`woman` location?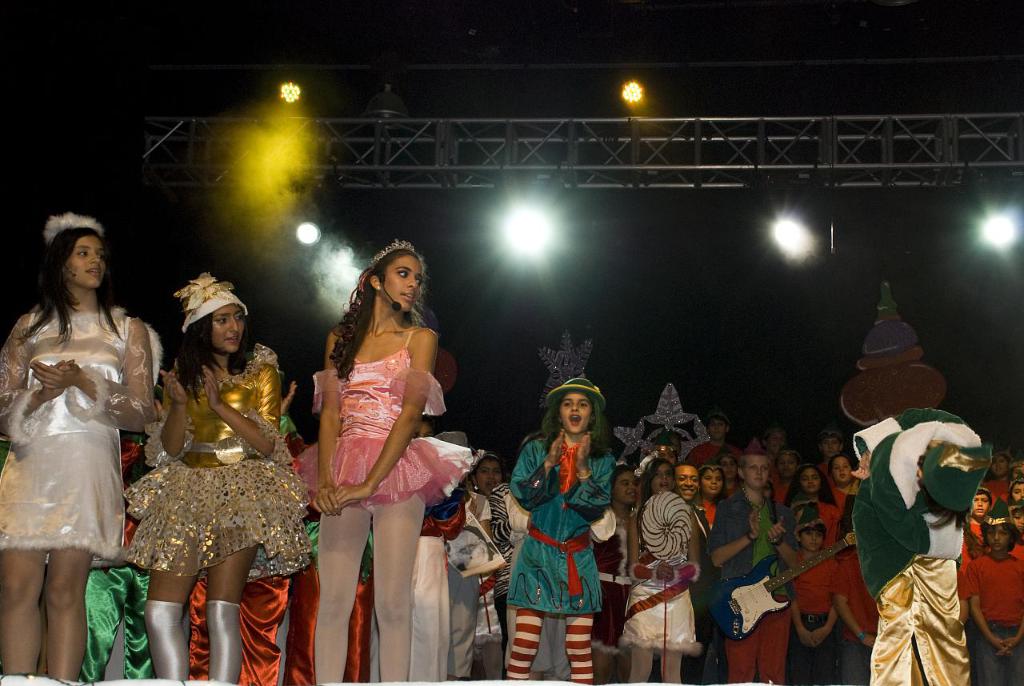
[6,202,162,646]
